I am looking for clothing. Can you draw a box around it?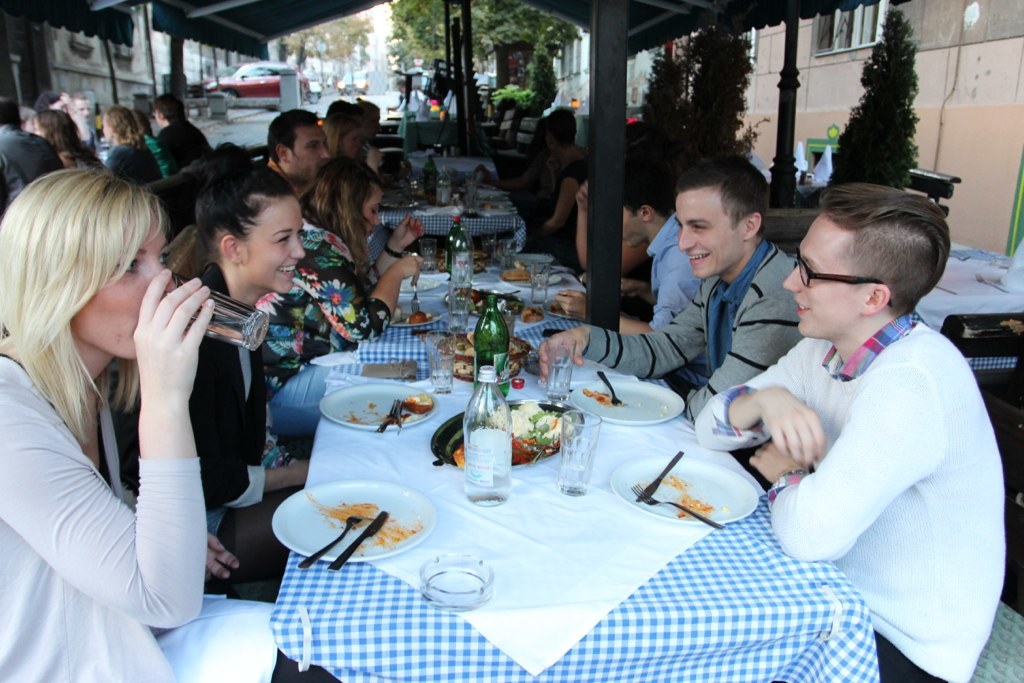
Sure, the bounding box is box=[252, 219, 400, 421].
